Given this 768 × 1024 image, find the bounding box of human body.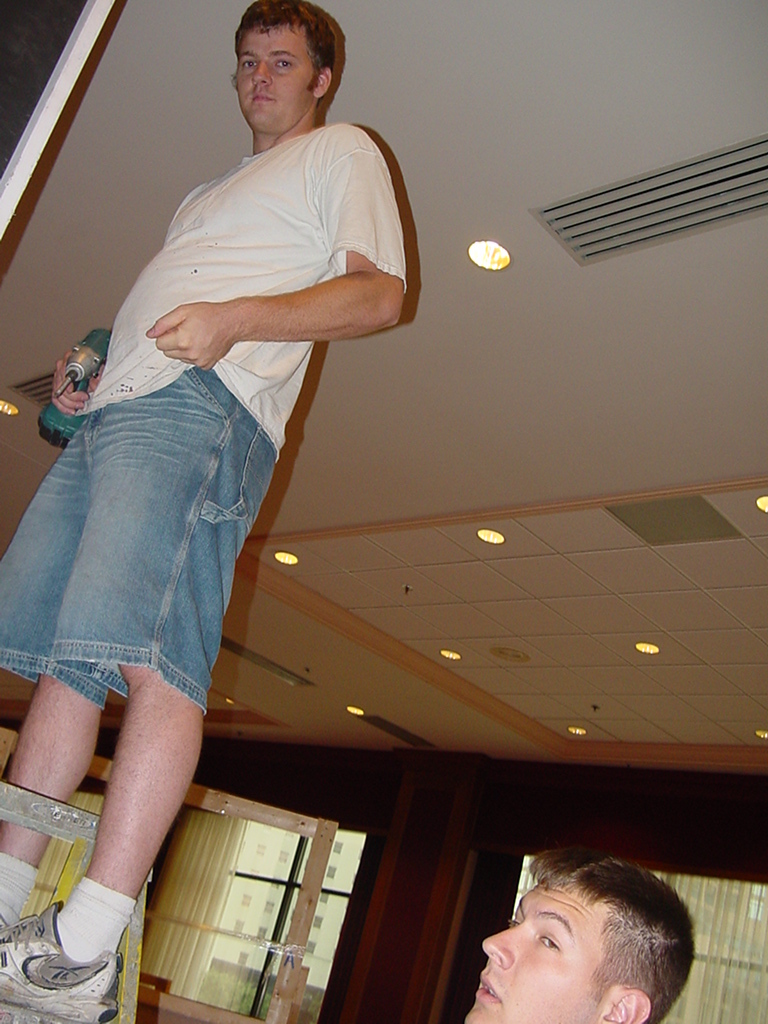
(left=465, top=838, right=695, bottom=1023).
